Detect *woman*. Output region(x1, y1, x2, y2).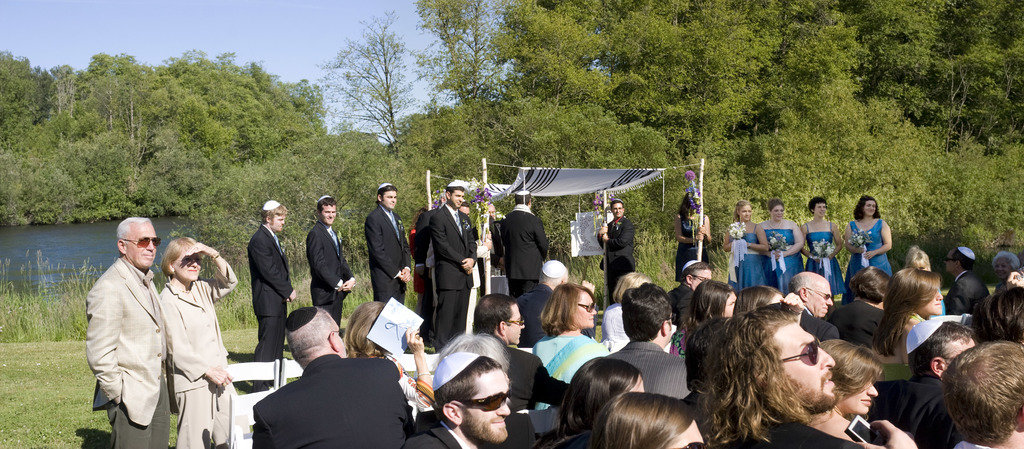
region(724, 203, 765, 297).
